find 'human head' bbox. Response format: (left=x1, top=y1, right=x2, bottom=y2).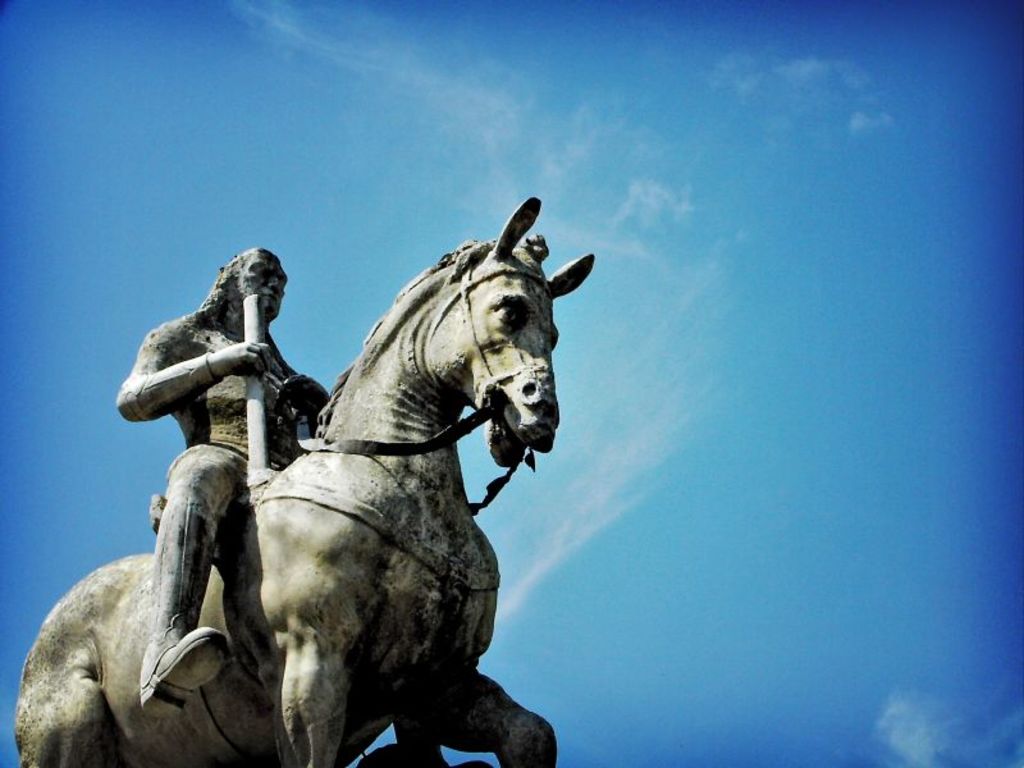
(left=218, top=242, right=289, bottom=329).
